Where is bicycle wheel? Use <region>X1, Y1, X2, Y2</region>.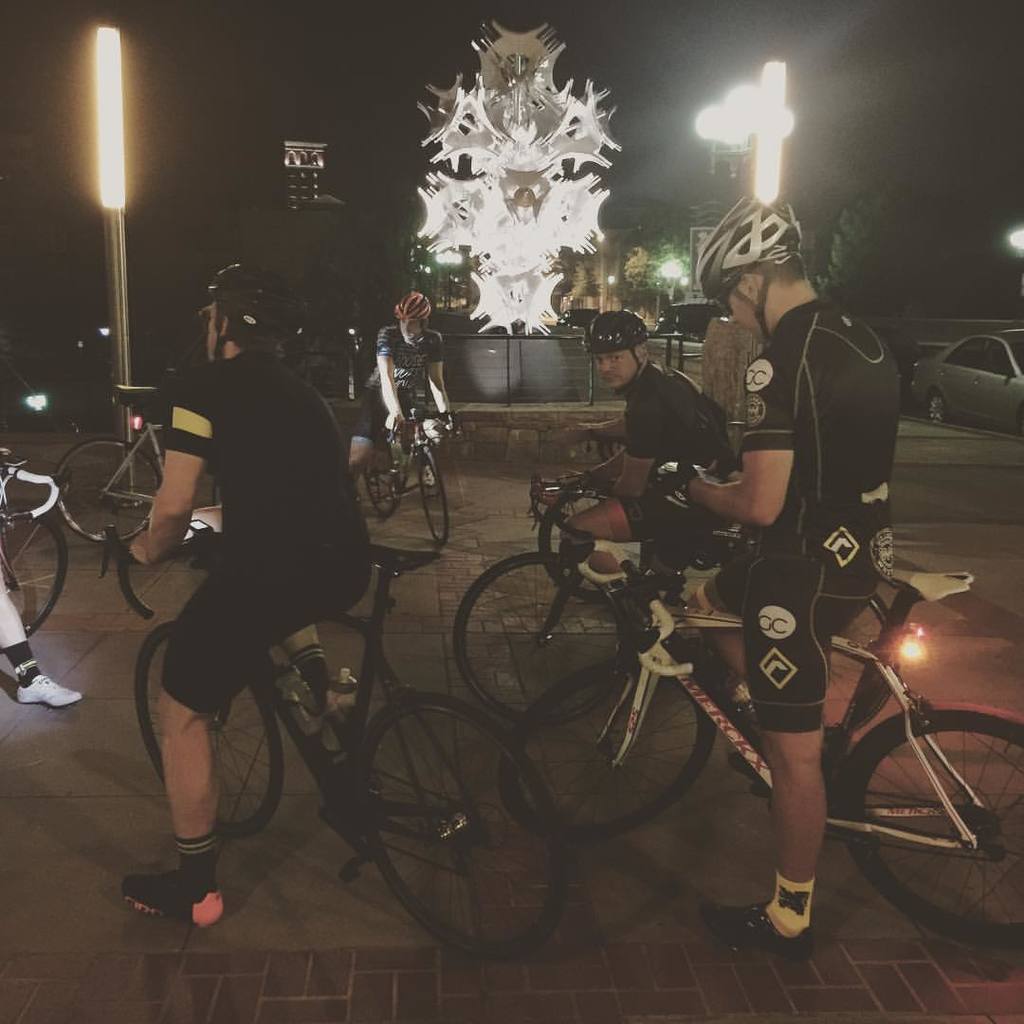
<region>354, 692, 564, 951</region>.
